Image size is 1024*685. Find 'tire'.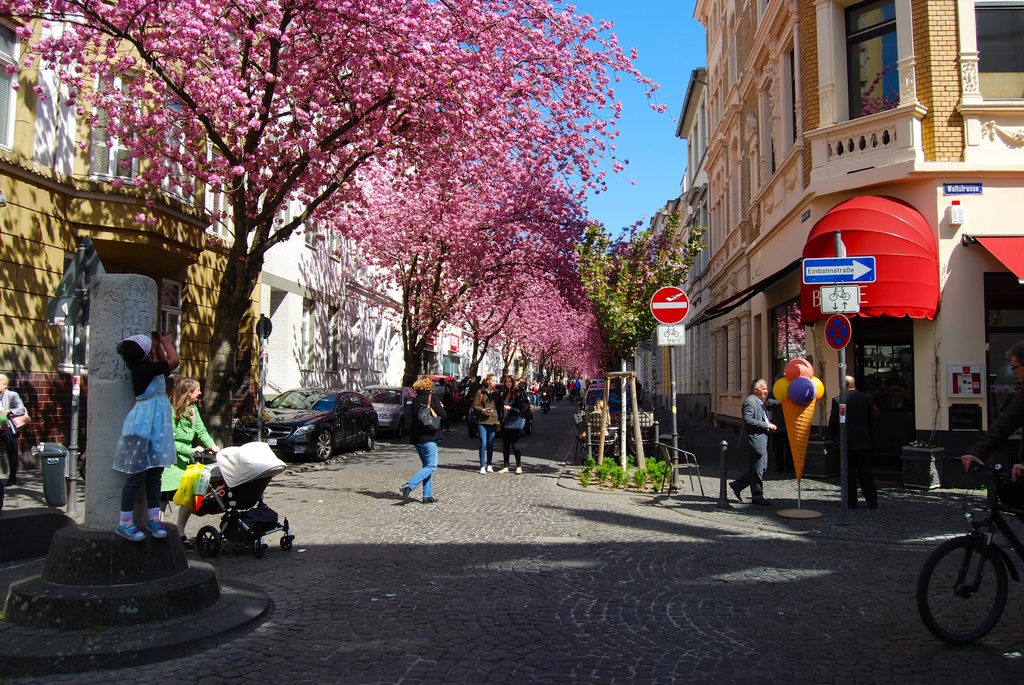
(x1=397, y1=421, x2=402, y2=437).
